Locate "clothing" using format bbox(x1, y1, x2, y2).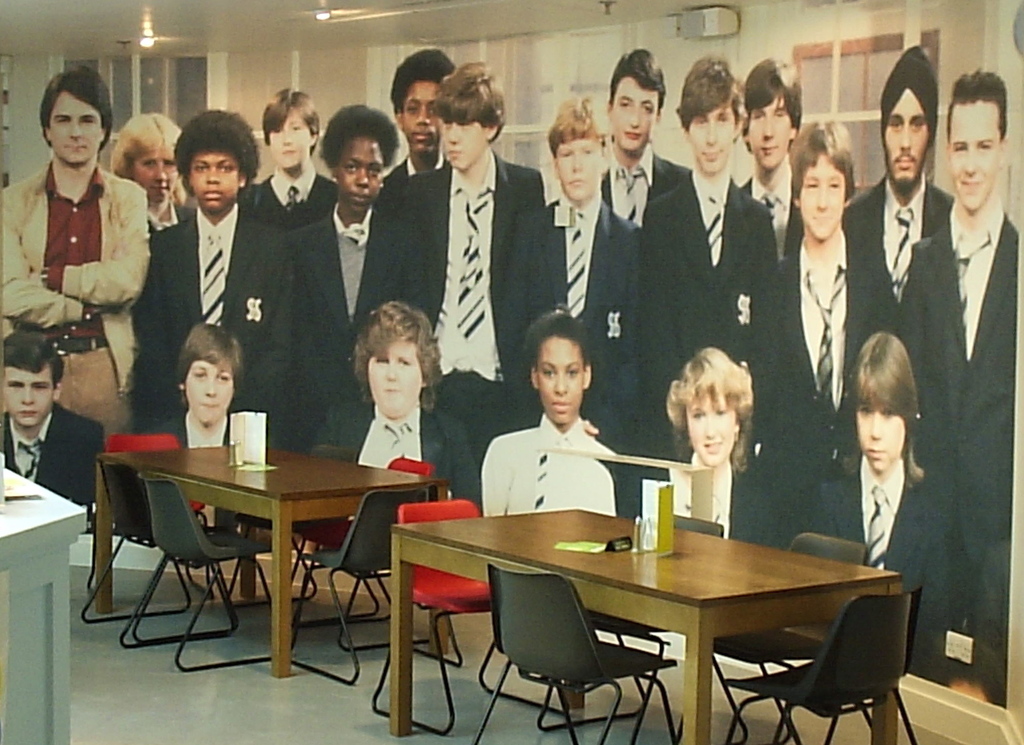
bbox(310, 405, 484, 527).
